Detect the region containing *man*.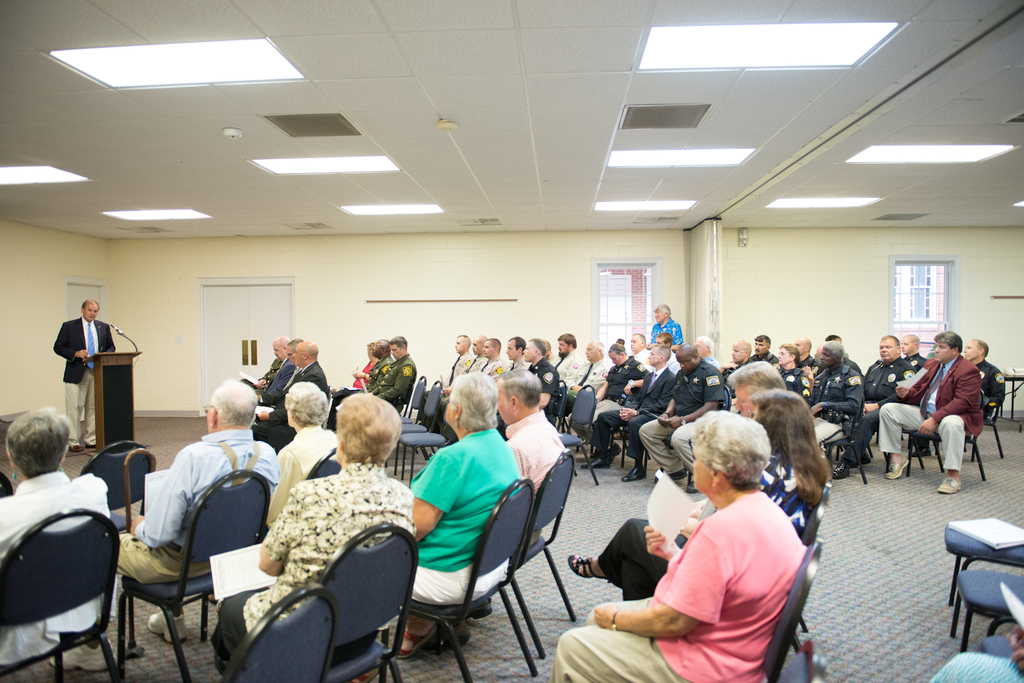
[253, 335, 291, 407].
